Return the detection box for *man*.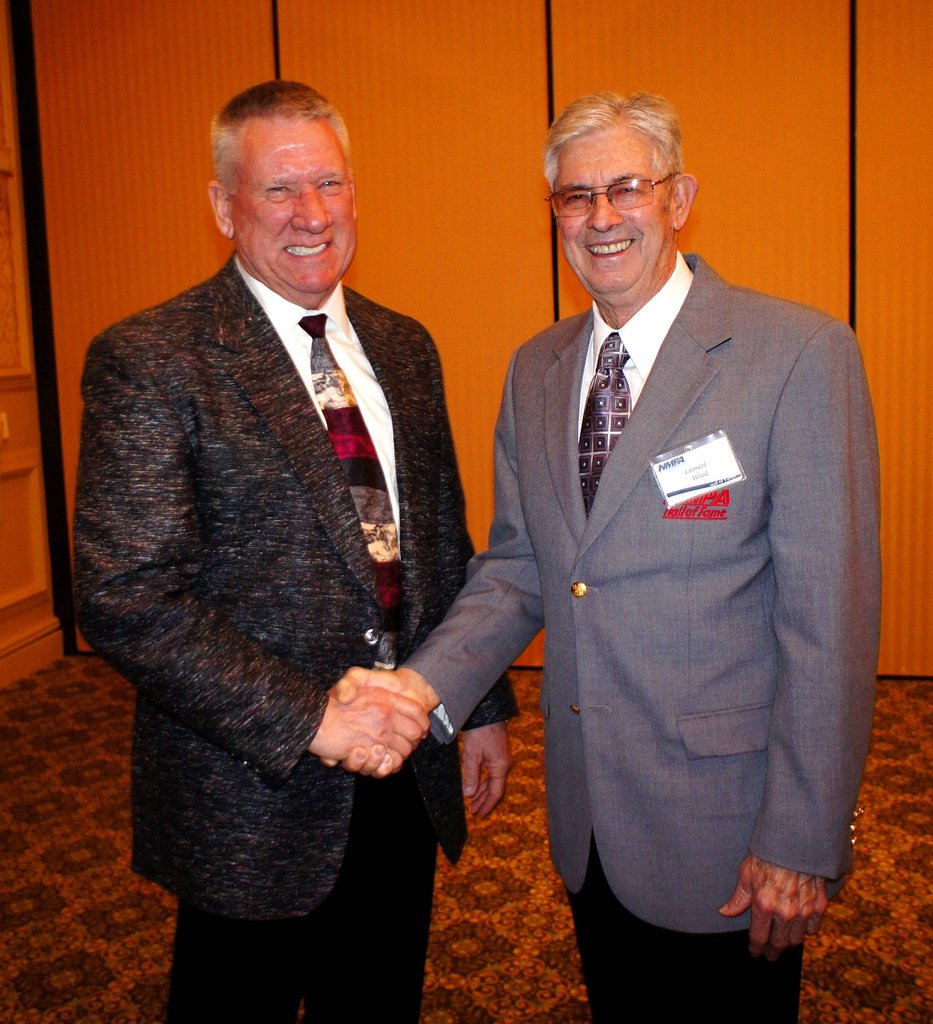
324:88:877:1023.
